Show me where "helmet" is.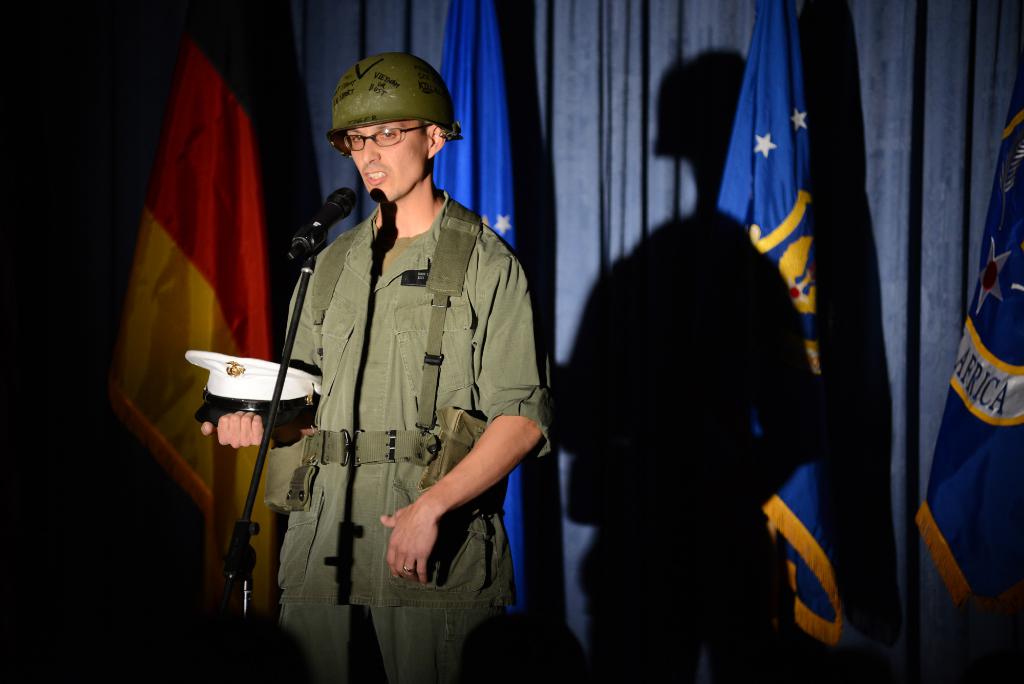
"helmet" is at [316,54,454,203].
